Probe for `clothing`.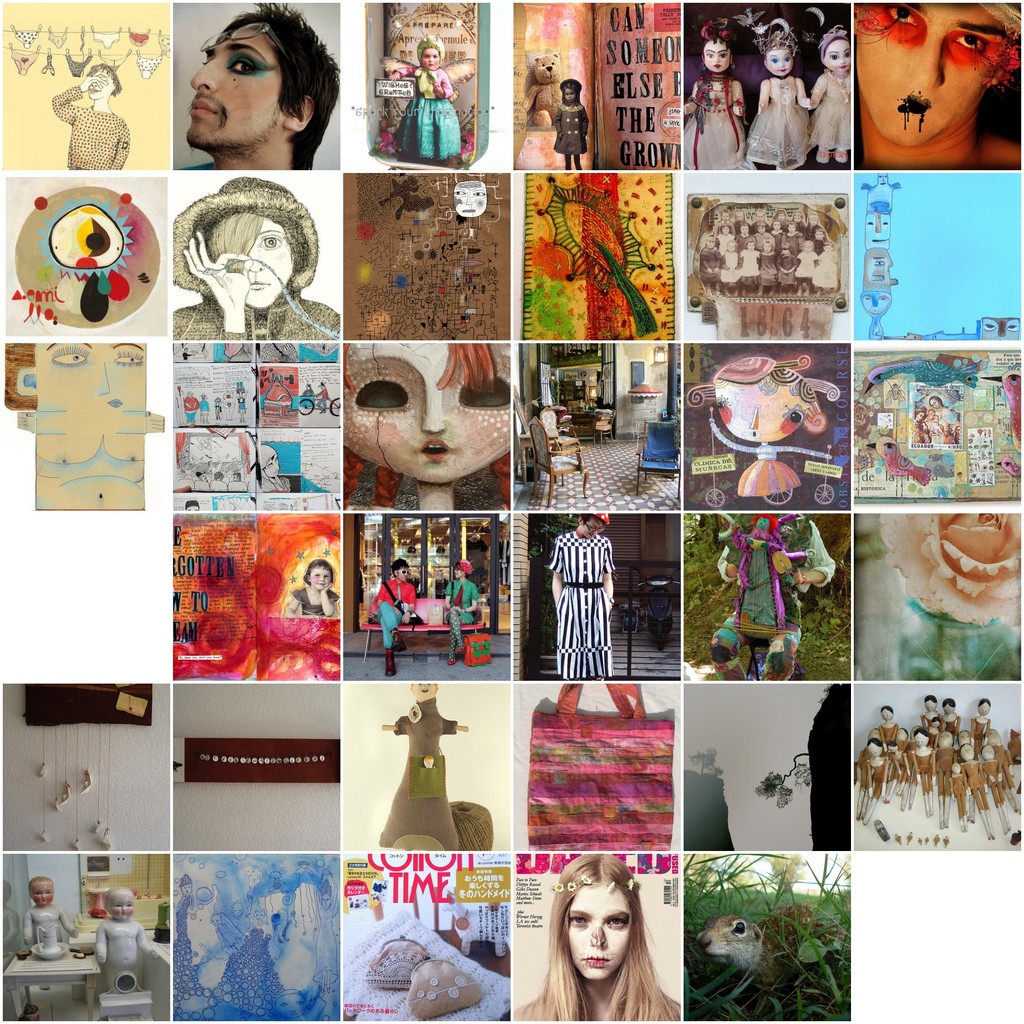
Probe result: (552, 531, 611, 674).
